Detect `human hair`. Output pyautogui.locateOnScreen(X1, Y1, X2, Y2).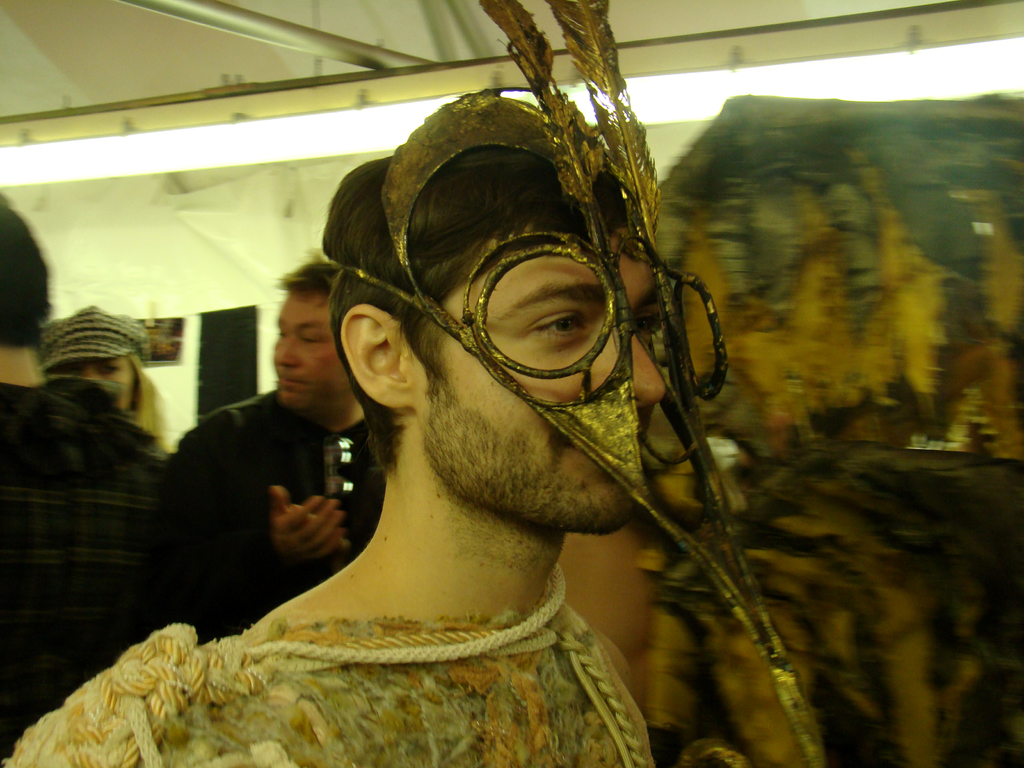
pyautogui.locateOnScreen(271, 239, 345, 308).
